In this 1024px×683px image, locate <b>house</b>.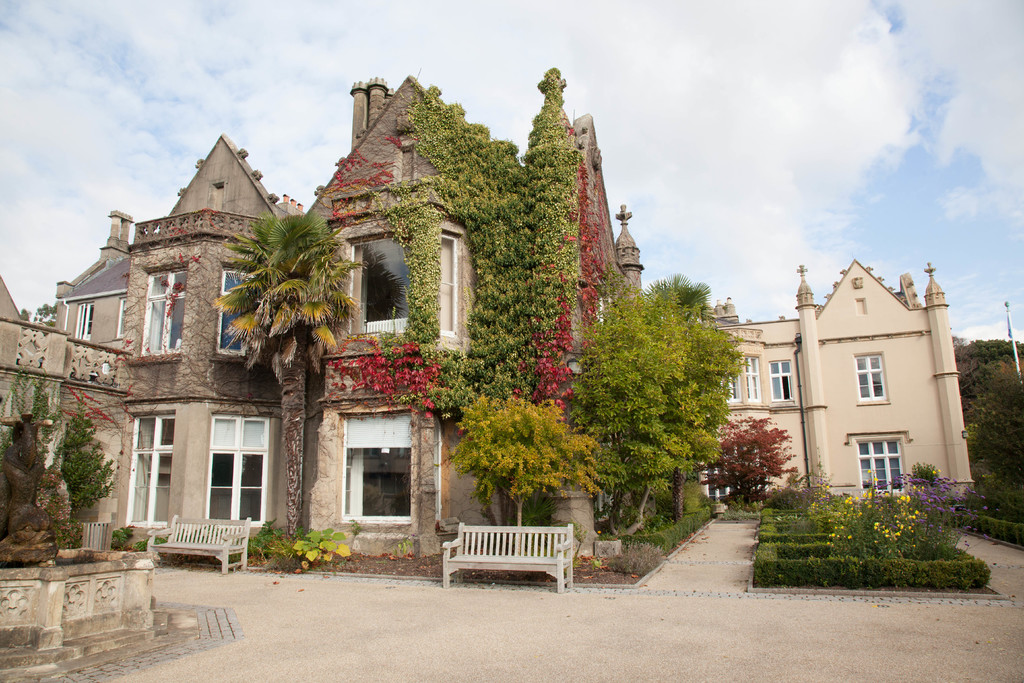
Bounding box: BBox(691, 242, 975, 516).
